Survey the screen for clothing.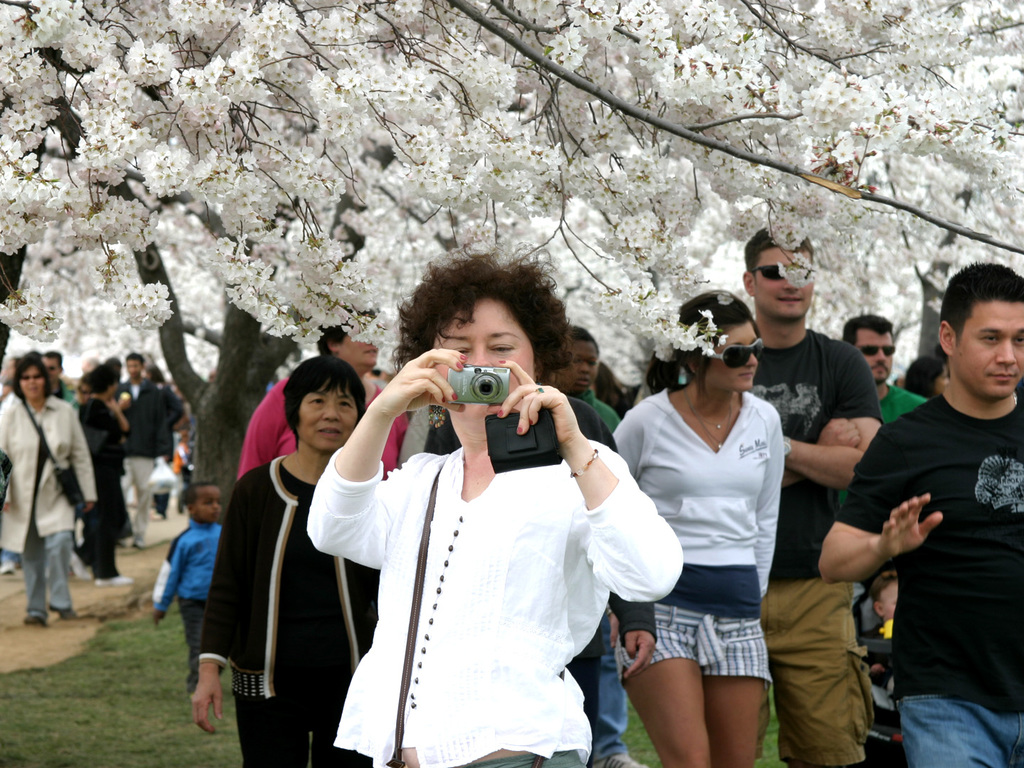
Survey found: <region>548, 381, 627, 758</region>.
